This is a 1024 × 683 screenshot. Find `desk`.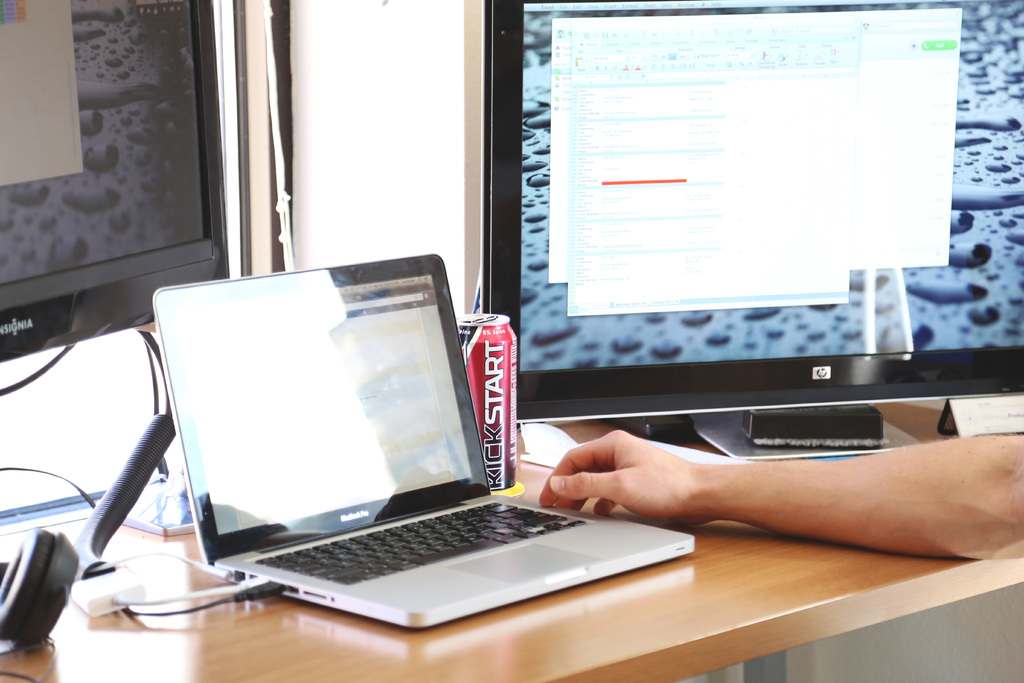
Bounding box: (x1=0, y1=402, x2=1023, y2=682).
